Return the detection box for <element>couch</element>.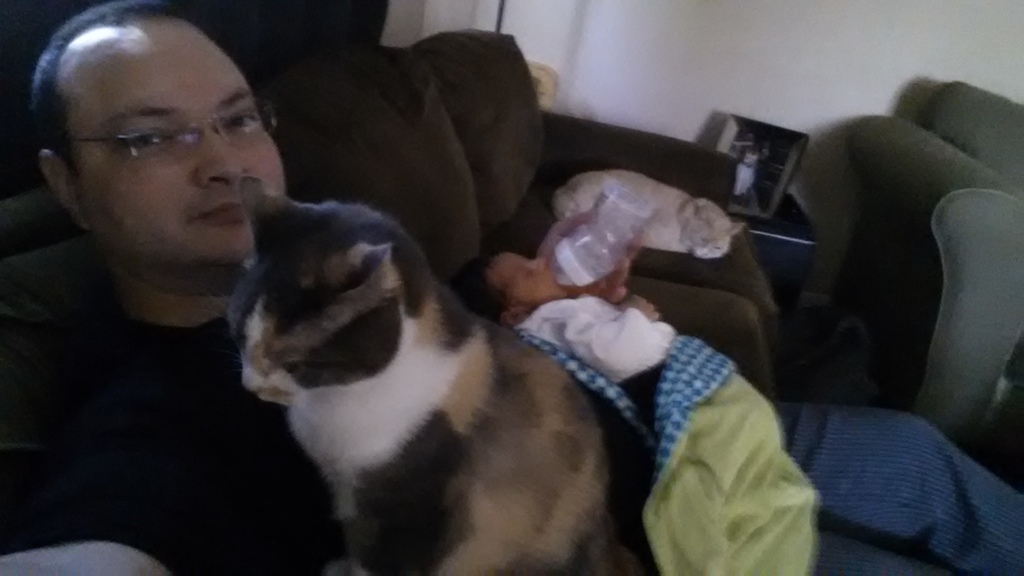
box(131, 33, 945, 575).
